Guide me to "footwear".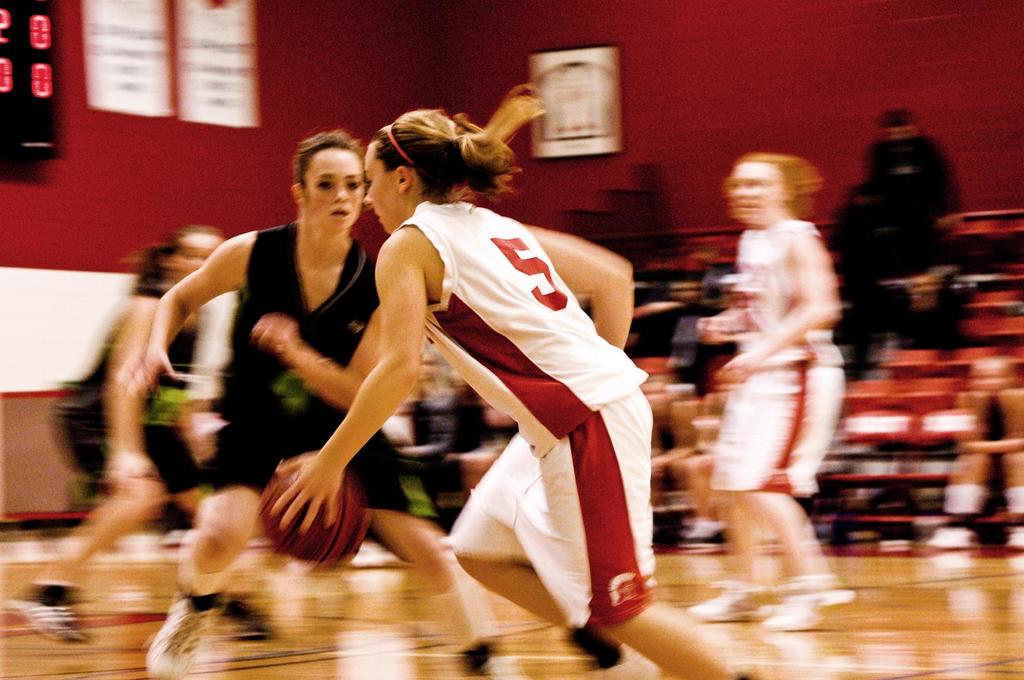
Guidance: [140,585,205,679].
